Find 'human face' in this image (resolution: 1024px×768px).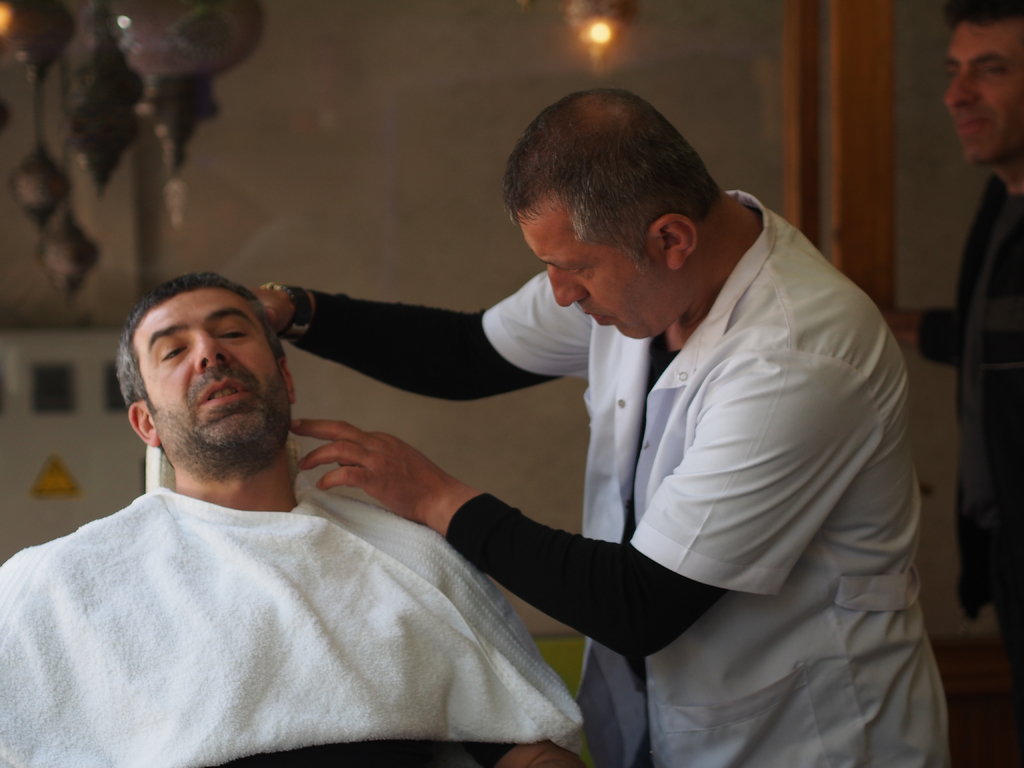
box(932, 15, 1023, 180).
